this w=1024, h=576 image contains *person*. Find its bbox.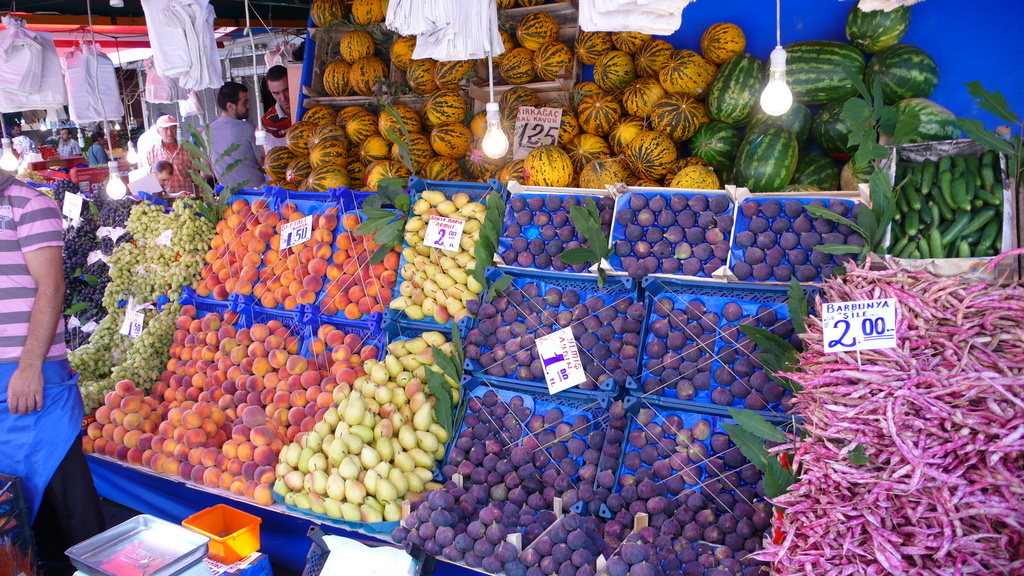
crop(57, 127, 82, 159).
